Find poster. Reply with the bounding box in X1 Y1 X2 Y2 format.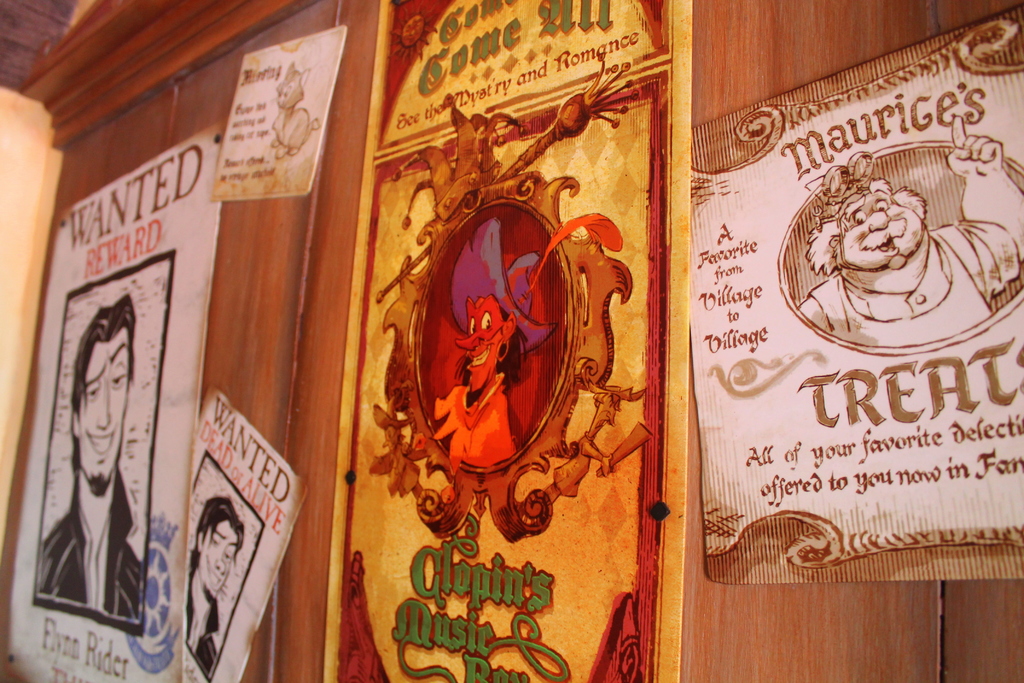
194 384 314 682.
